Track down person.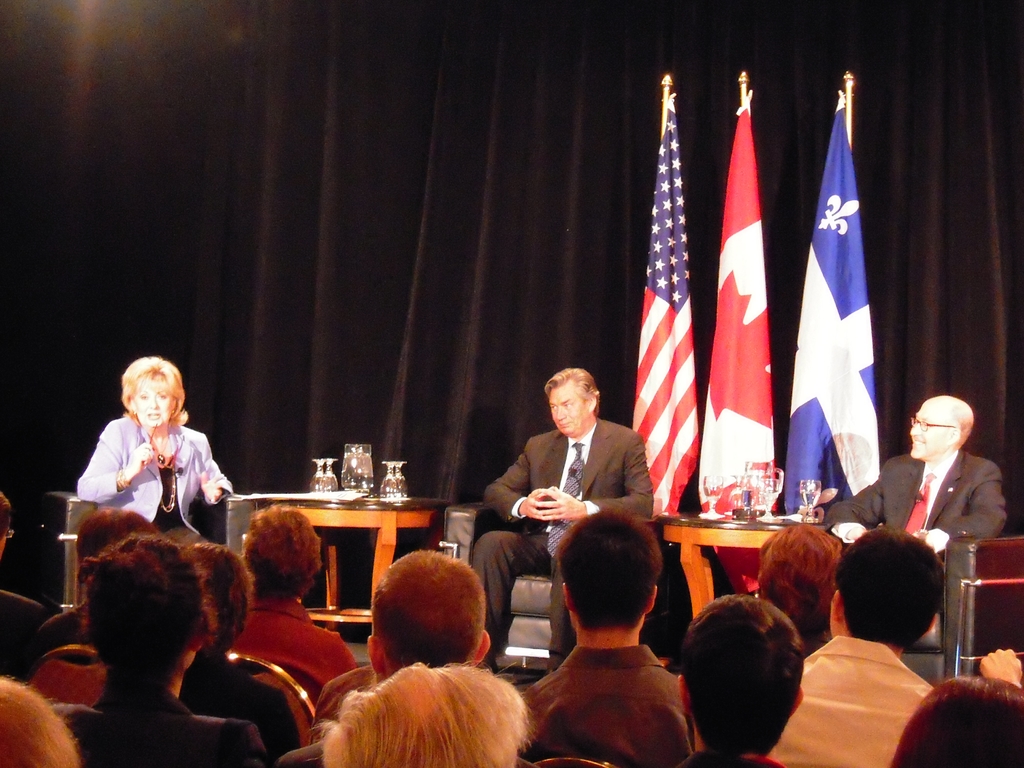
Tracked to <region>361, 549, 505, 685</region>.
